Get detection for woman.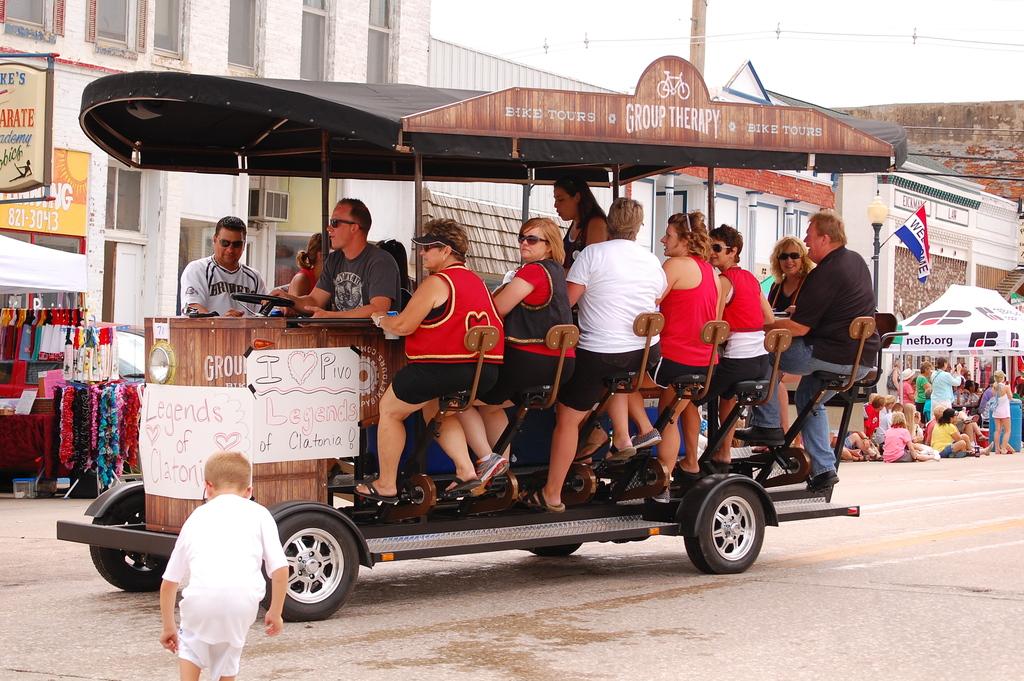
Detection: bbox=[652, 241, 777, 495].
